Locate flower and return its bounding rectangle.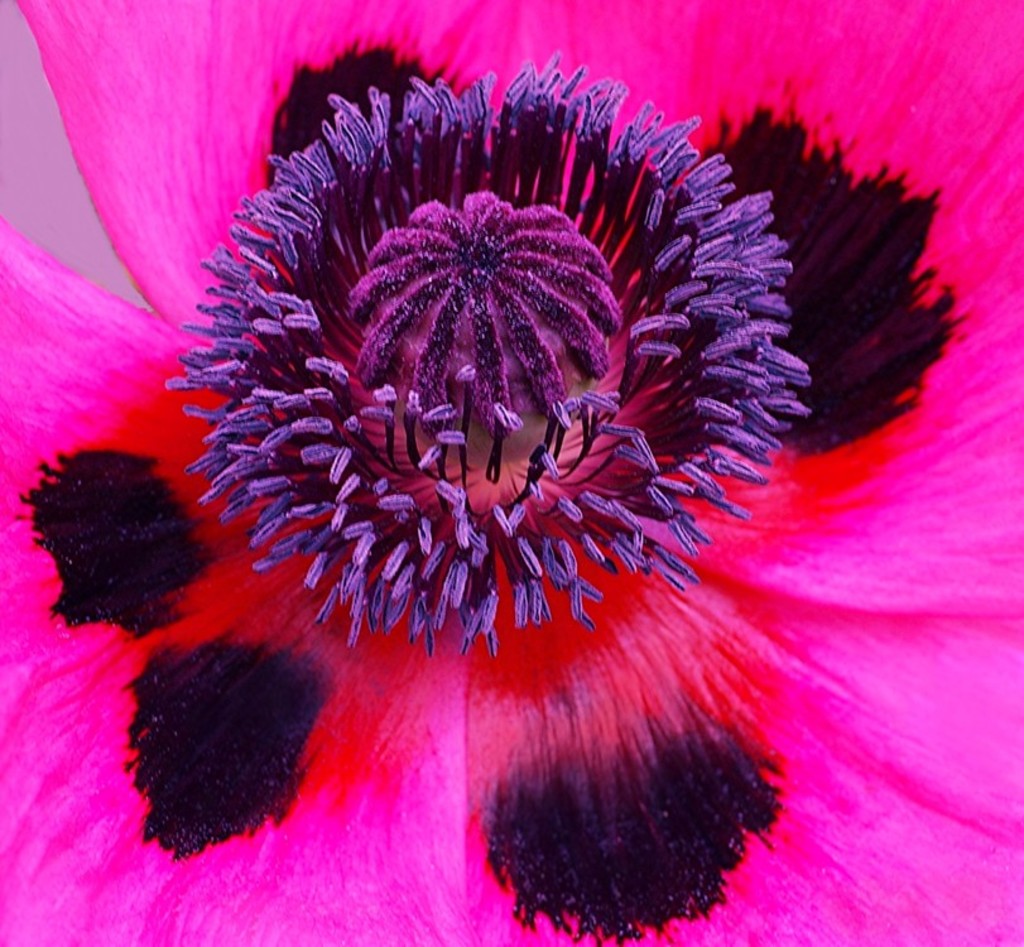
box=[56, 43, 957, 899].
